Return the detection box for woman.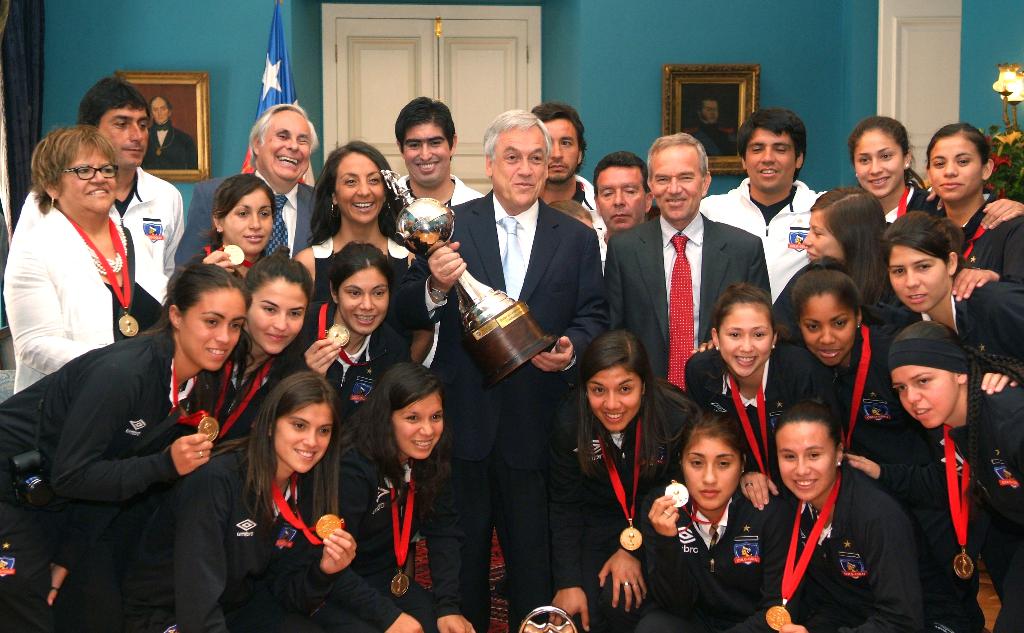
[x1=793, y1=182, x2=917, y2=364].
